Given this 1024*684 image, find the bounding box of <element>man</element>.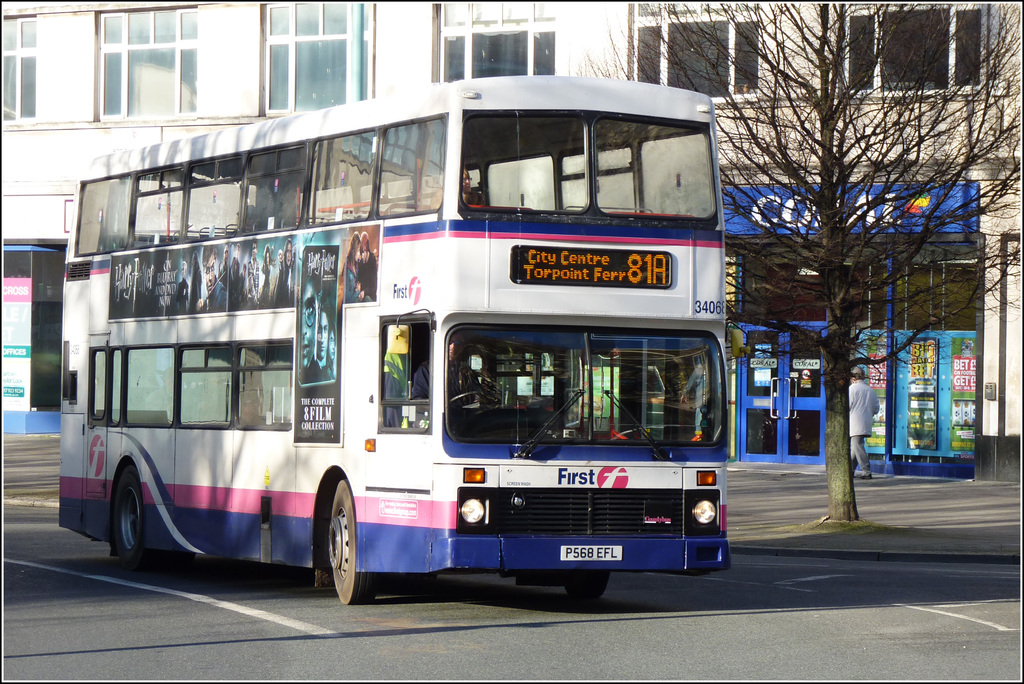
detection(412, 332, 484, 415).
